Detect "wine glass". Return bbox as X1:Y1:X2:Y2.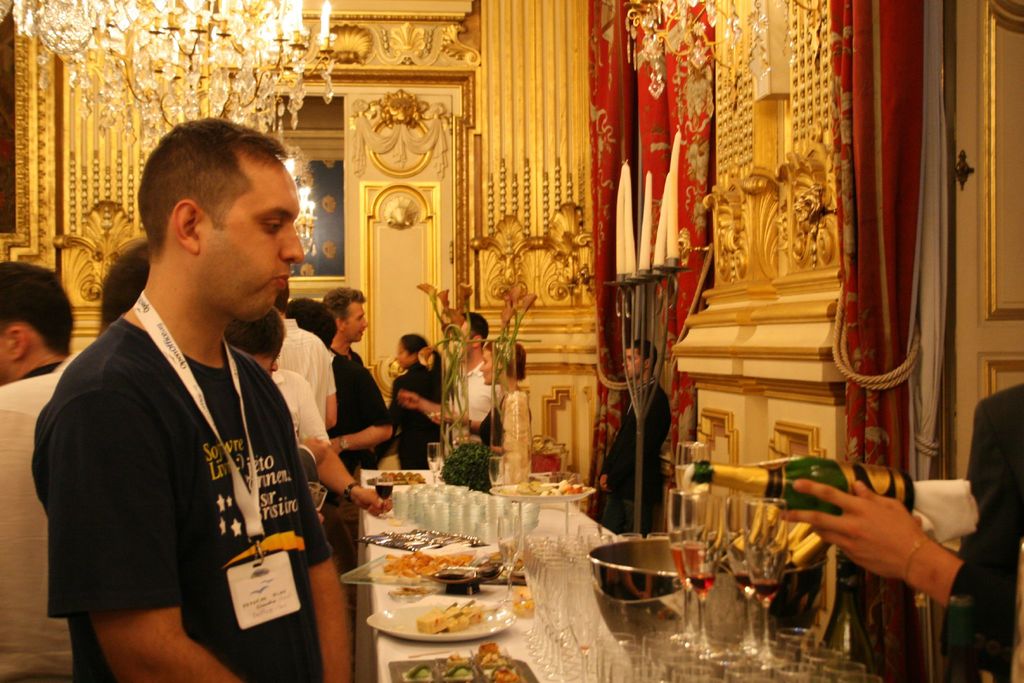
722:498:752:653.
